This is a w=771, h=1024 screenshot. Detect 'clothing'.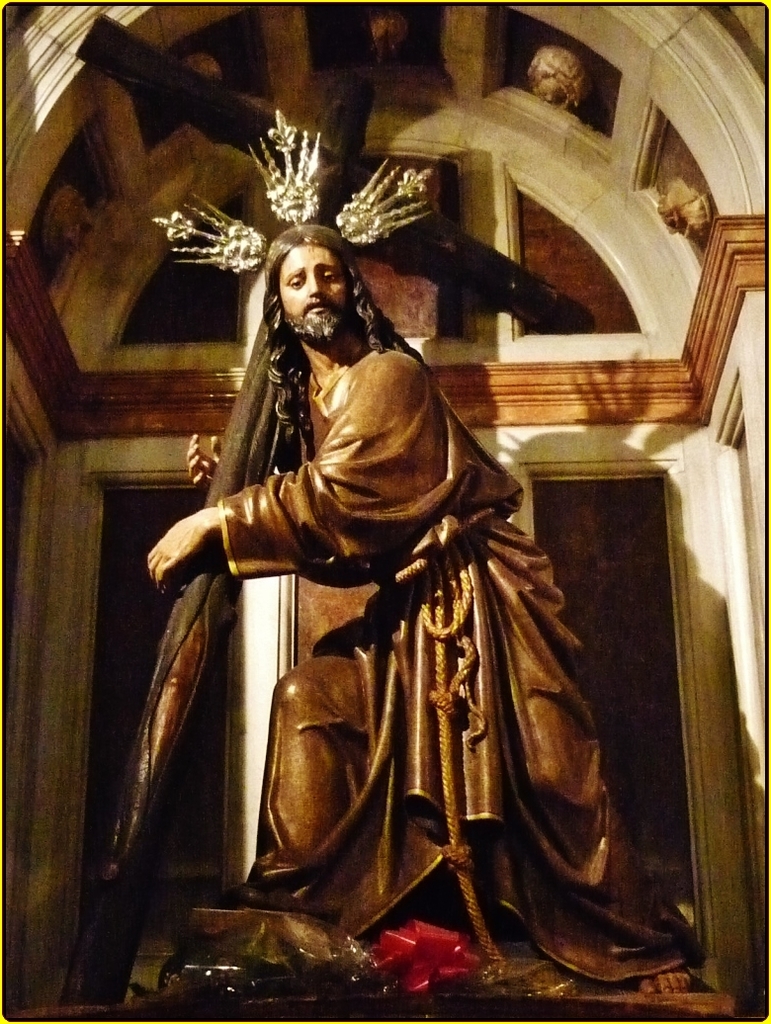
select_region(195, 341, 629, 959).
